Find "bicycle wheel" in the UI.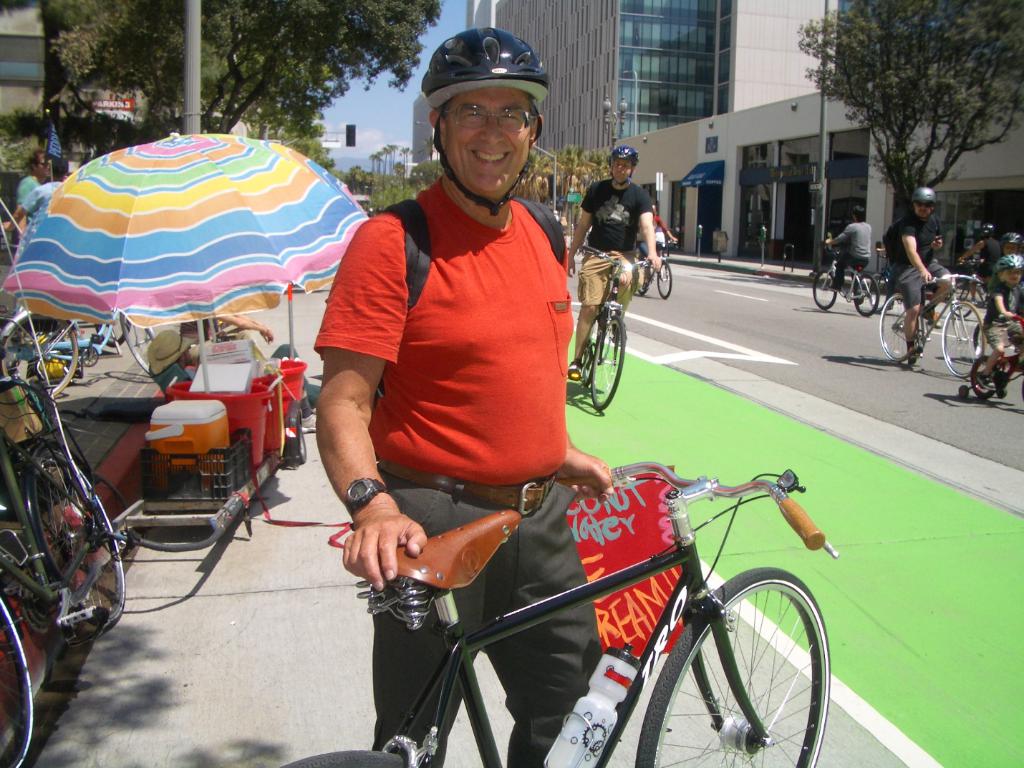
UI element at x1=636, y1=580, x2=827, y2=767.
